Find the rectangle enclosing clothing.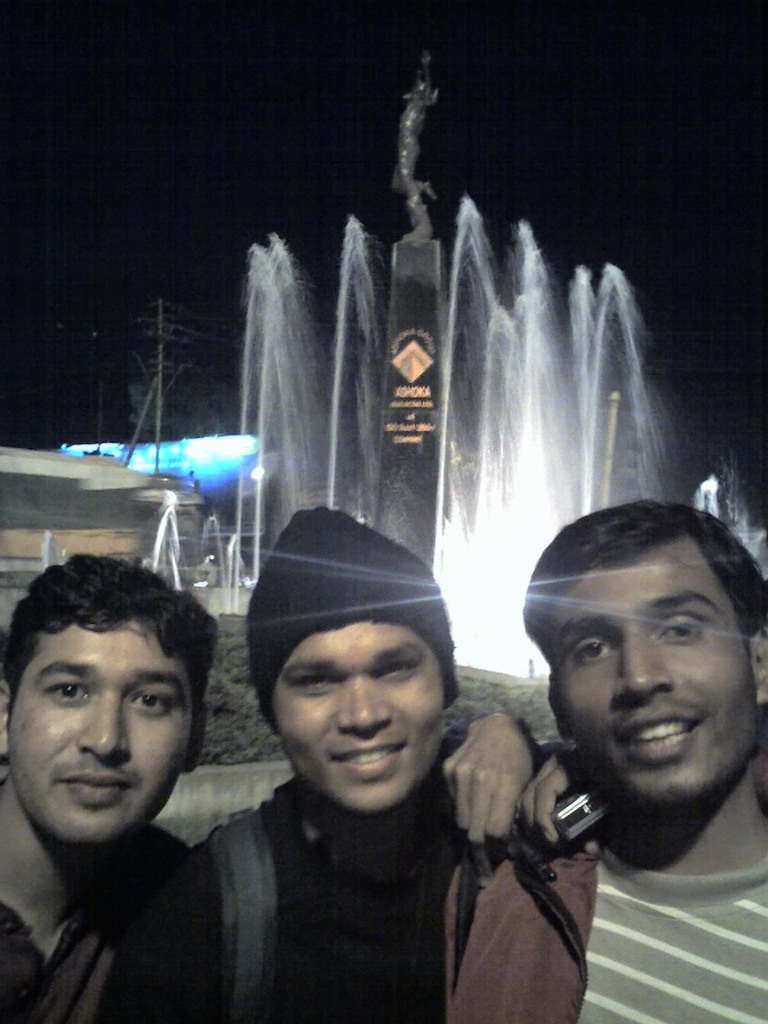
region(188, 768, 471, 1023).
